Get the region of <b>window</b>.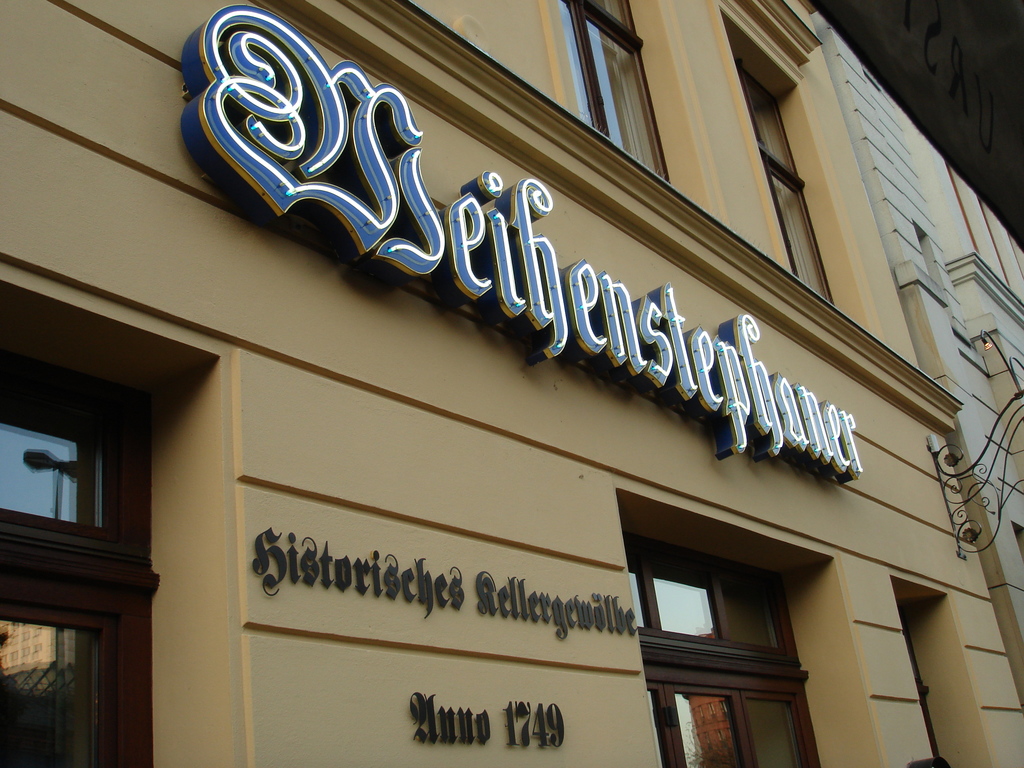
[562,0,671,184].
